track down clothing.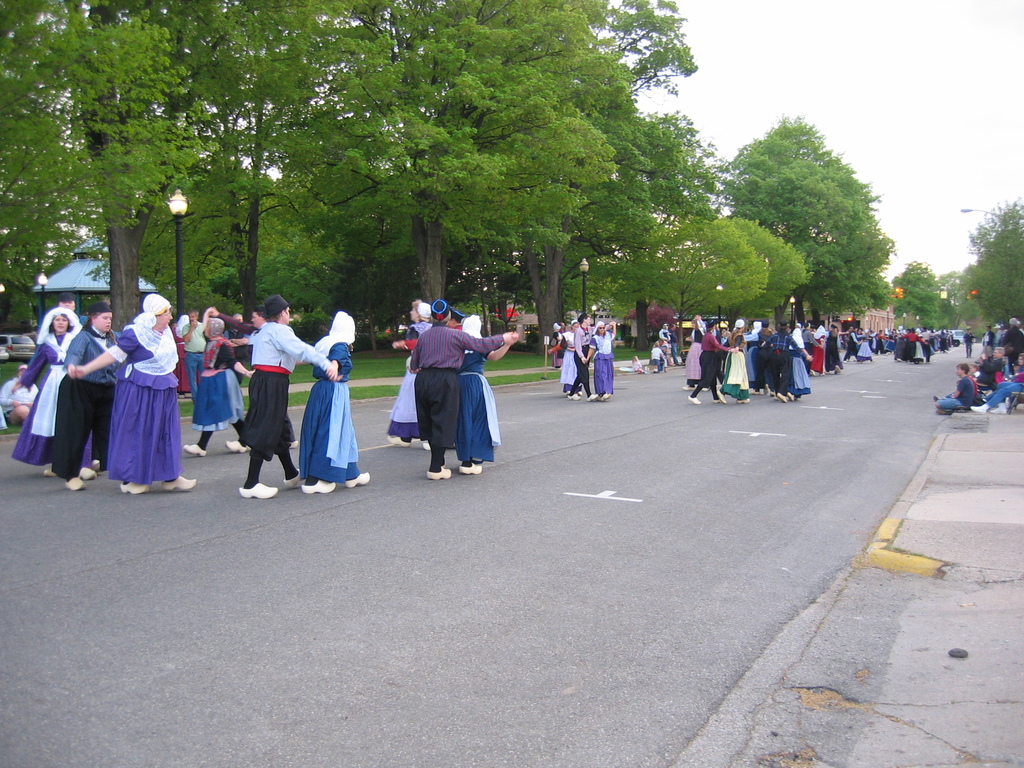
Tracked to 979/328/996/357.
